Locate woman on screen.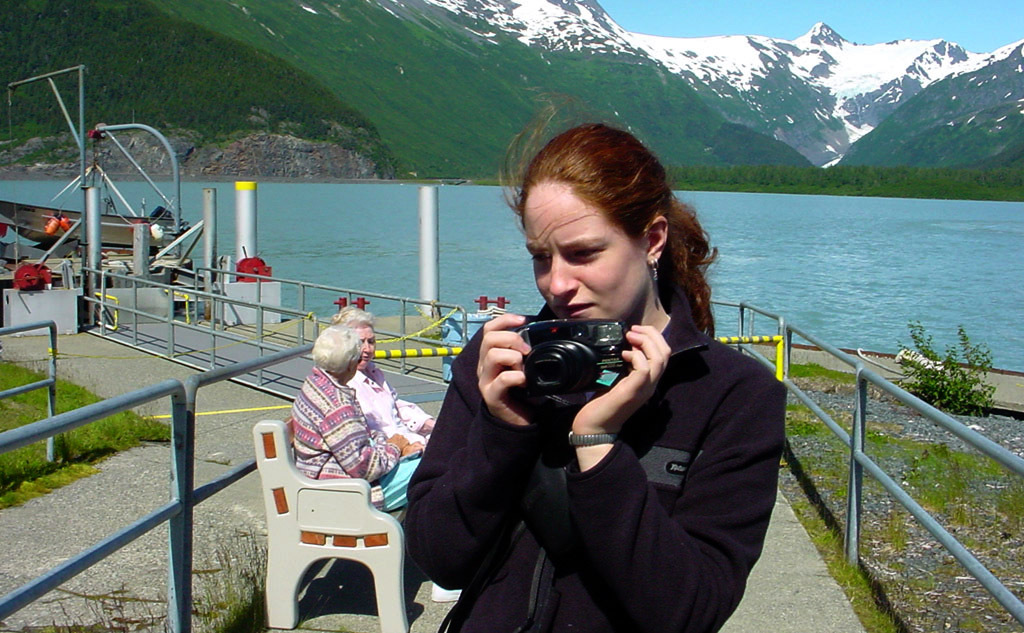
On screen at [left=408, top=119, right=808, bottom=630].
